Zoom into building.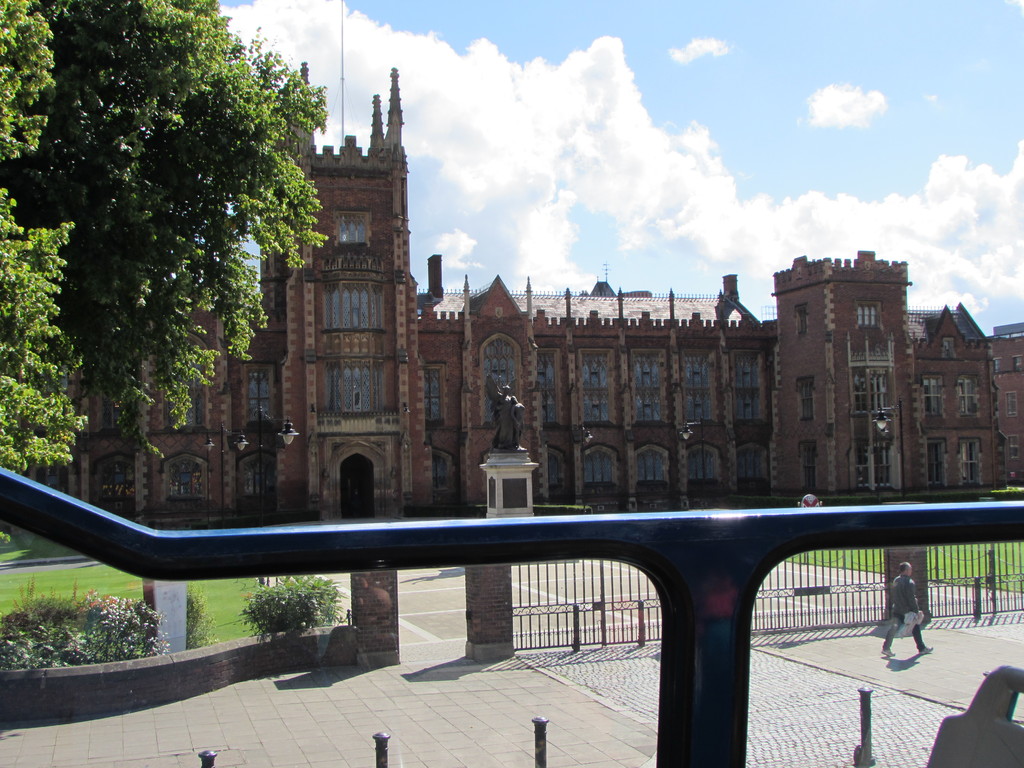
Zoom target: {"left": 11, "top": 60, "right": 1023, "bottom": 527}.
